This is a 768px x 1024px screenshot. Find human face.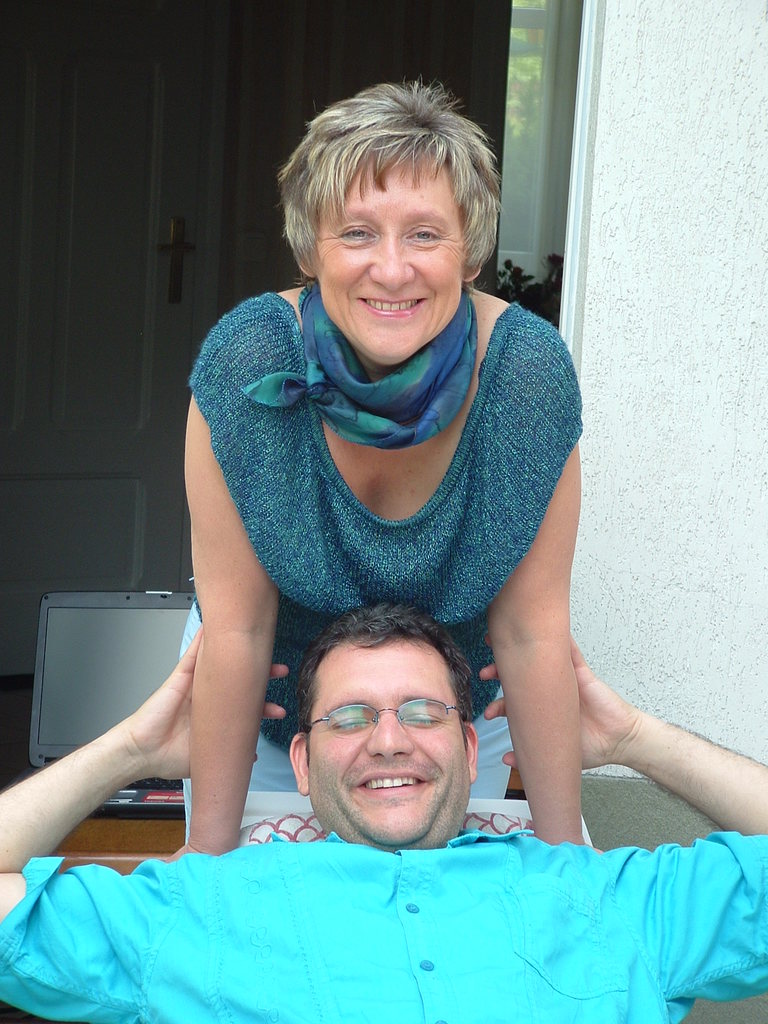
Bounding box: [323, 178, 463, 355].
